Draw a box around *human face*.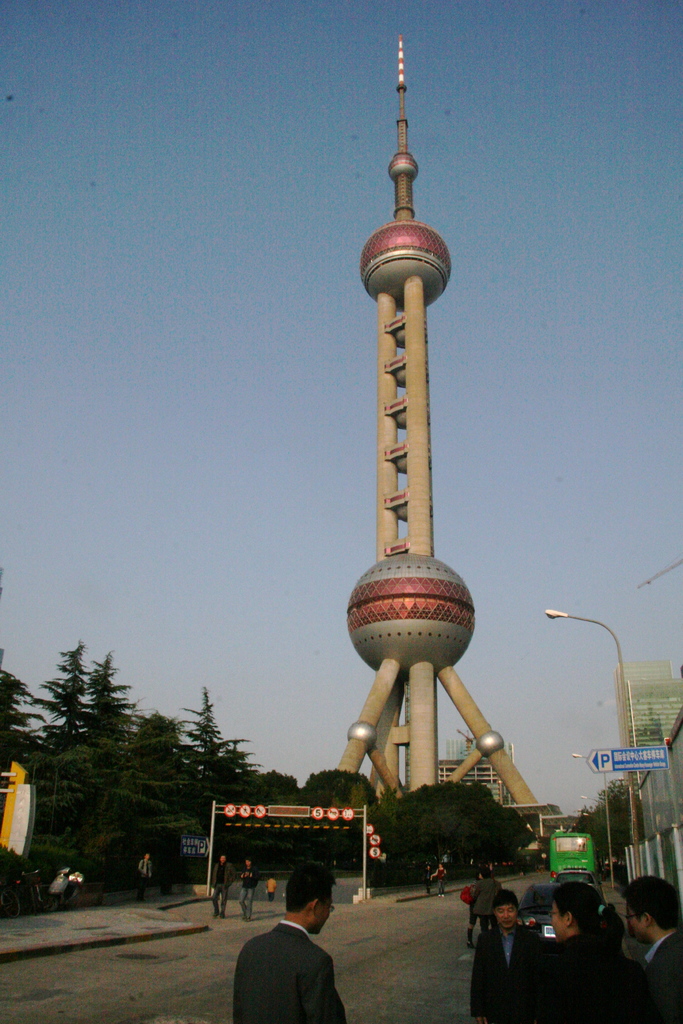
[x1=320, y1=883, x2=333, y2=935].
